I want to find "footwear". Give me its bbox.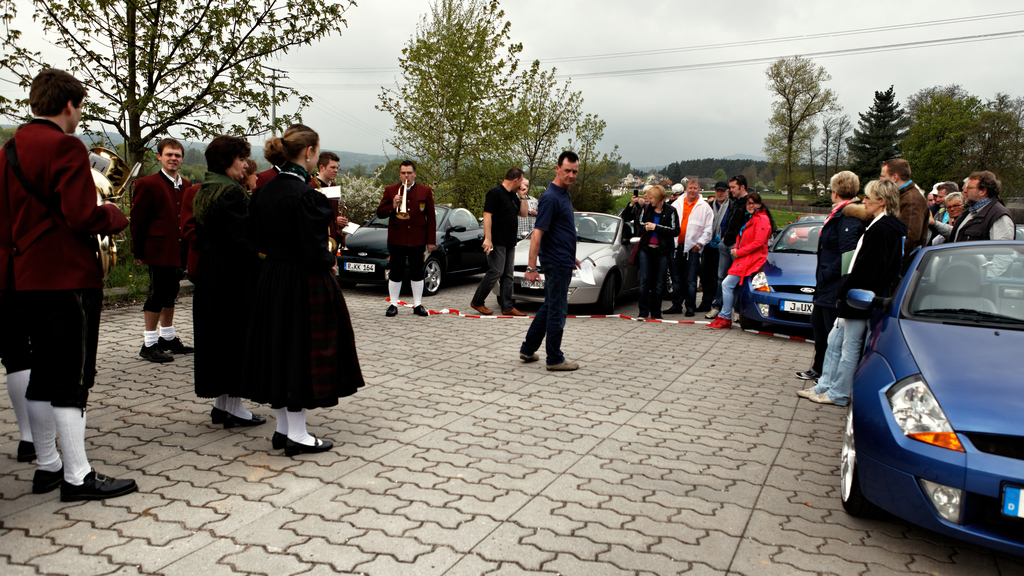
rect(812, 388, 844, 406).
